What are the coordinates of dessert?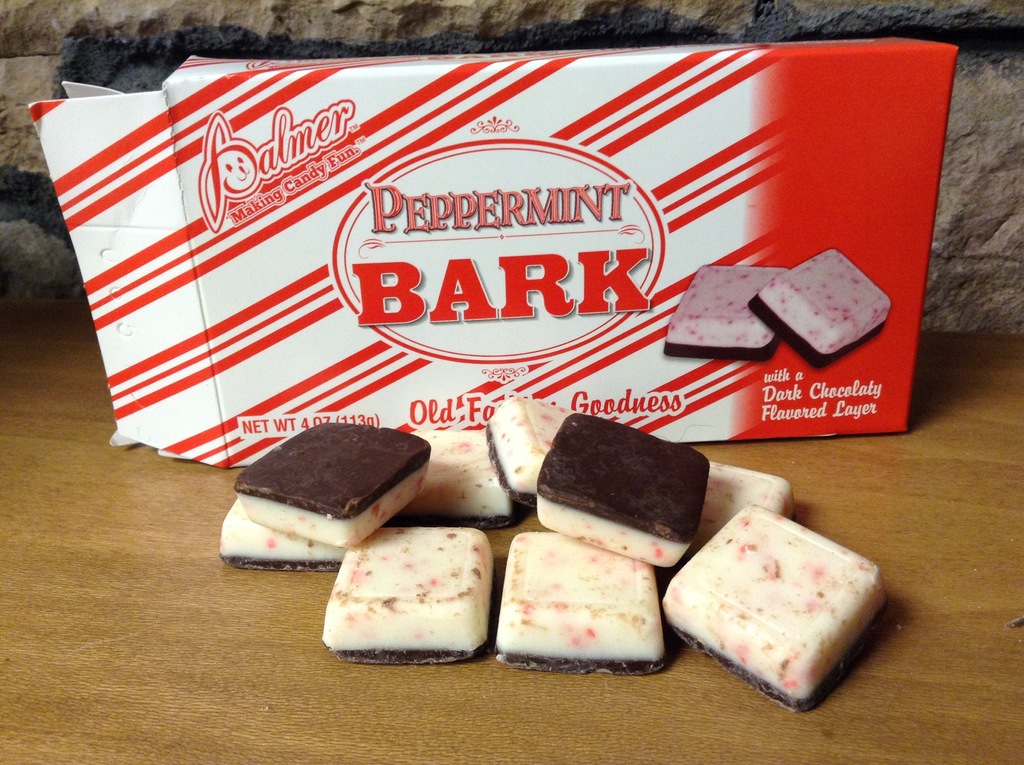
[703,465,795,541].
